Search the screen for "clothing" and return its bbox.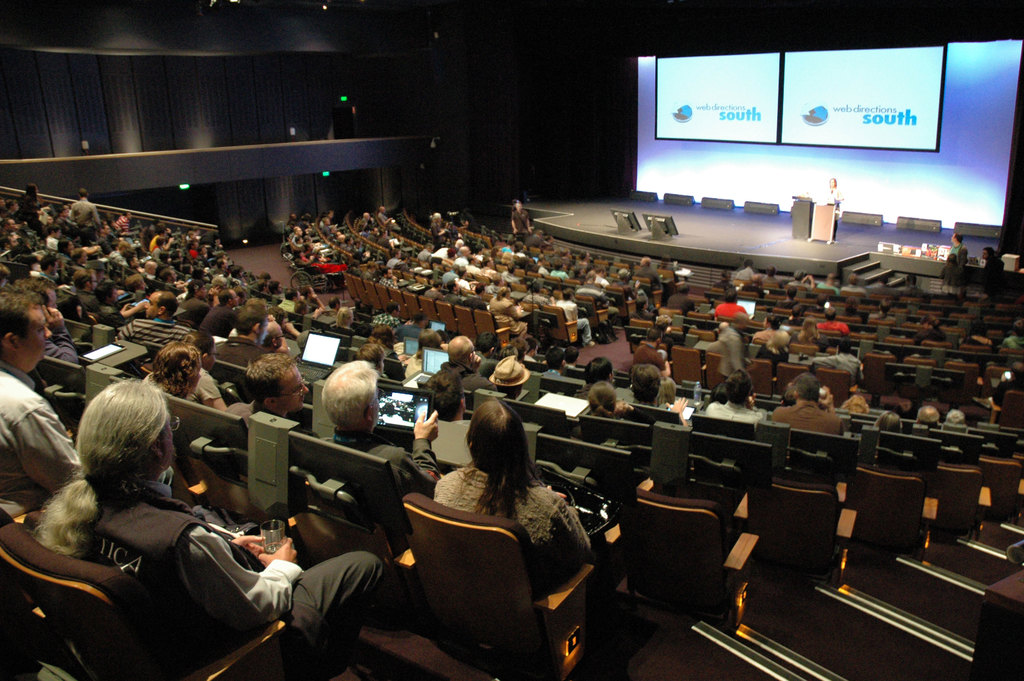
Found: BBox(633, 341, 662, 365).
